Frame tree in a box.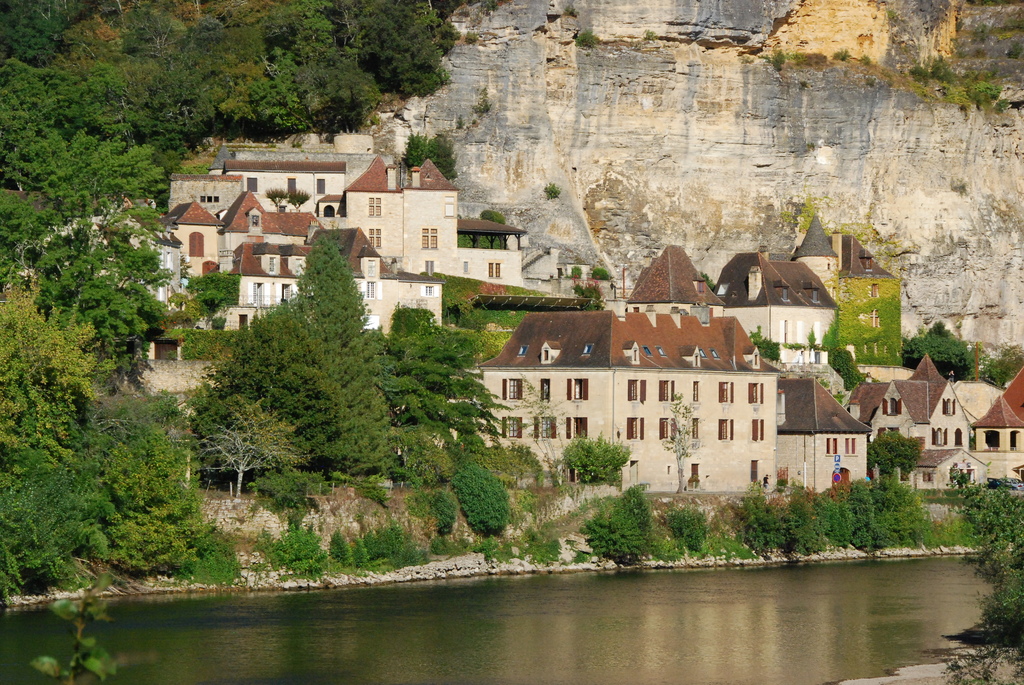
[827, 341, 868, 393].
